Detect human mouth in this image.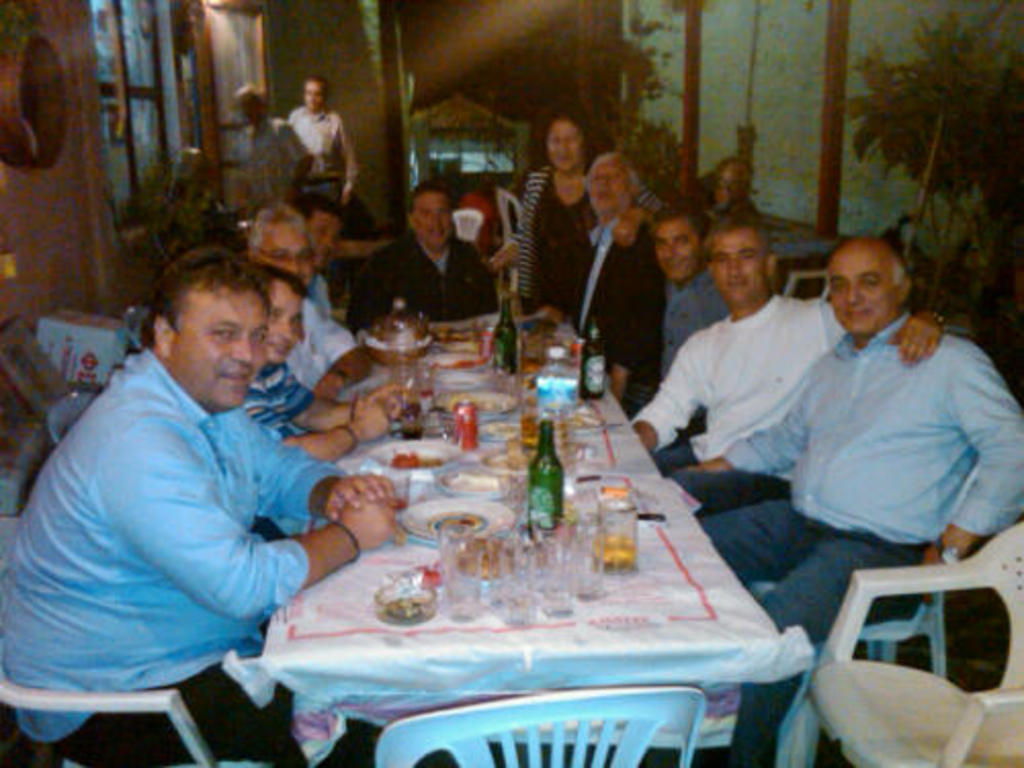
Detection: 729 281 743 287.
